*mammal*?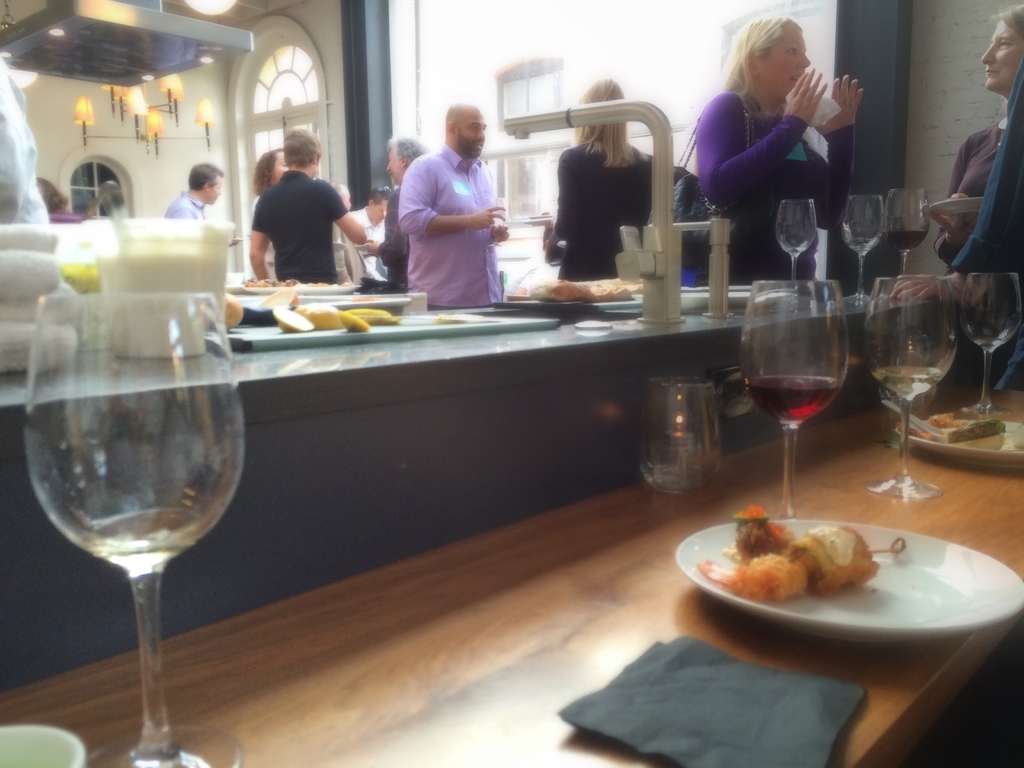
[28, 178, 78, 227]
